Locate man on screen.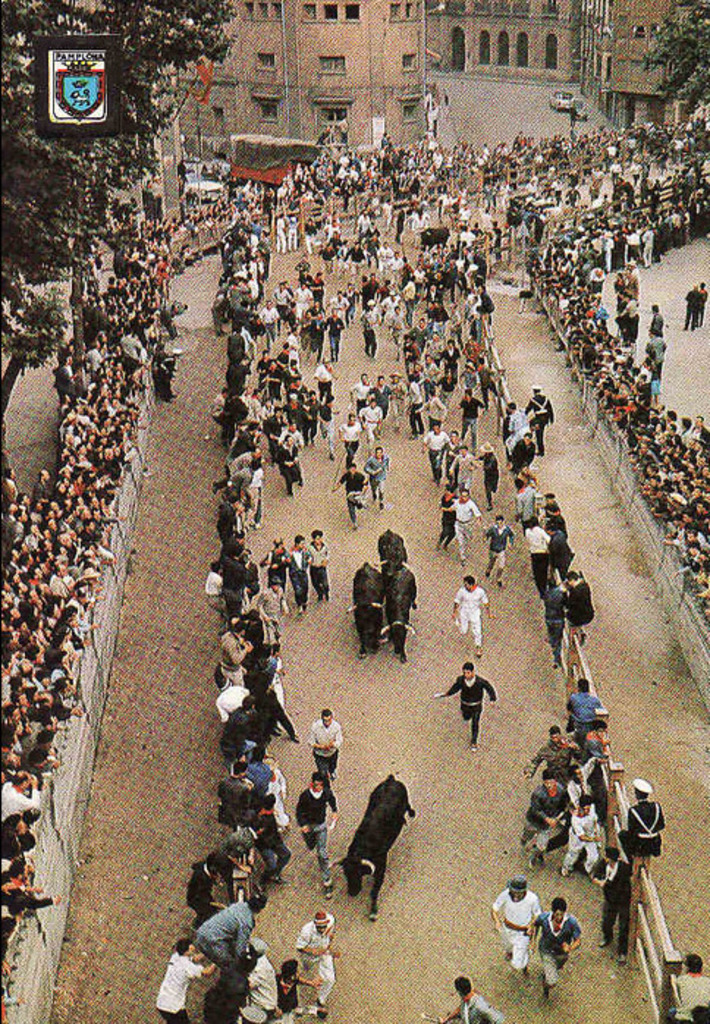
On screen at 150,935,220,1023.
